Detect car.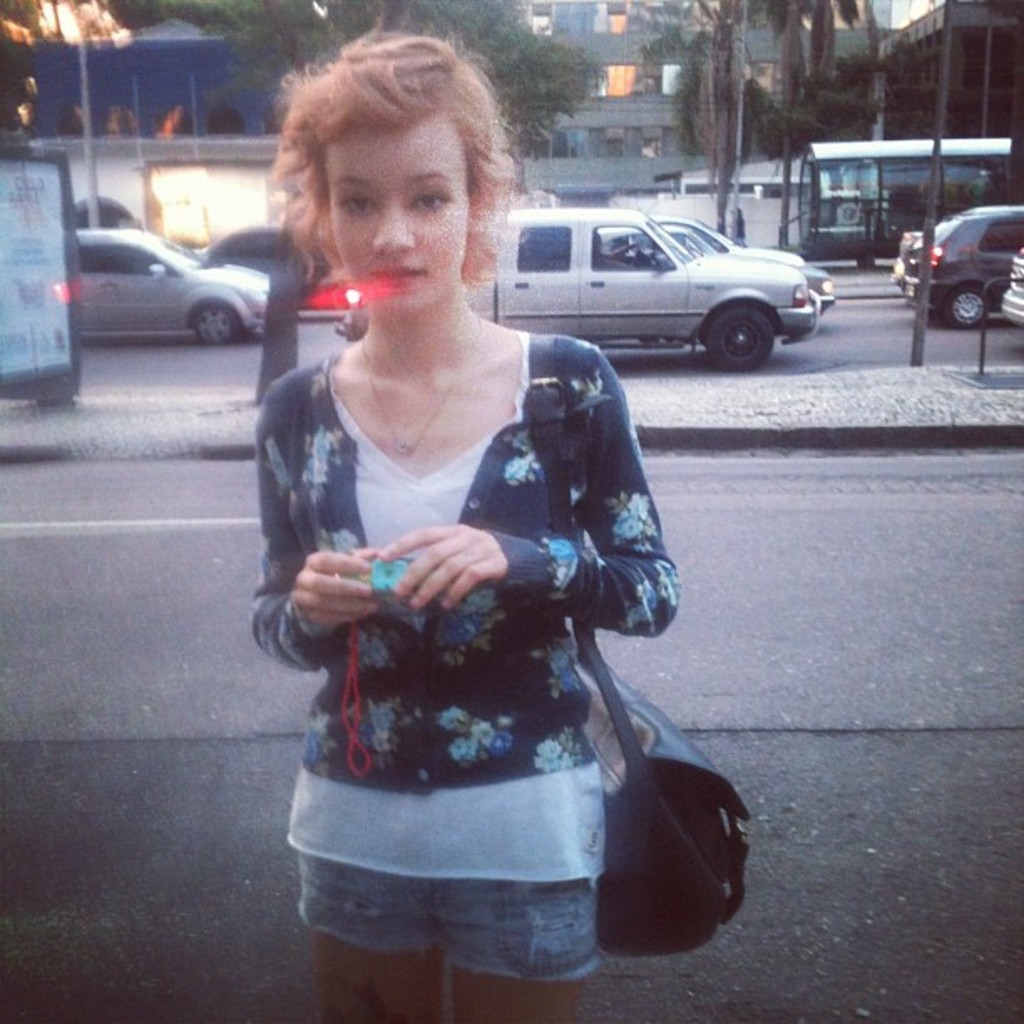
Detected at <box>460,204,818,381</box>.
